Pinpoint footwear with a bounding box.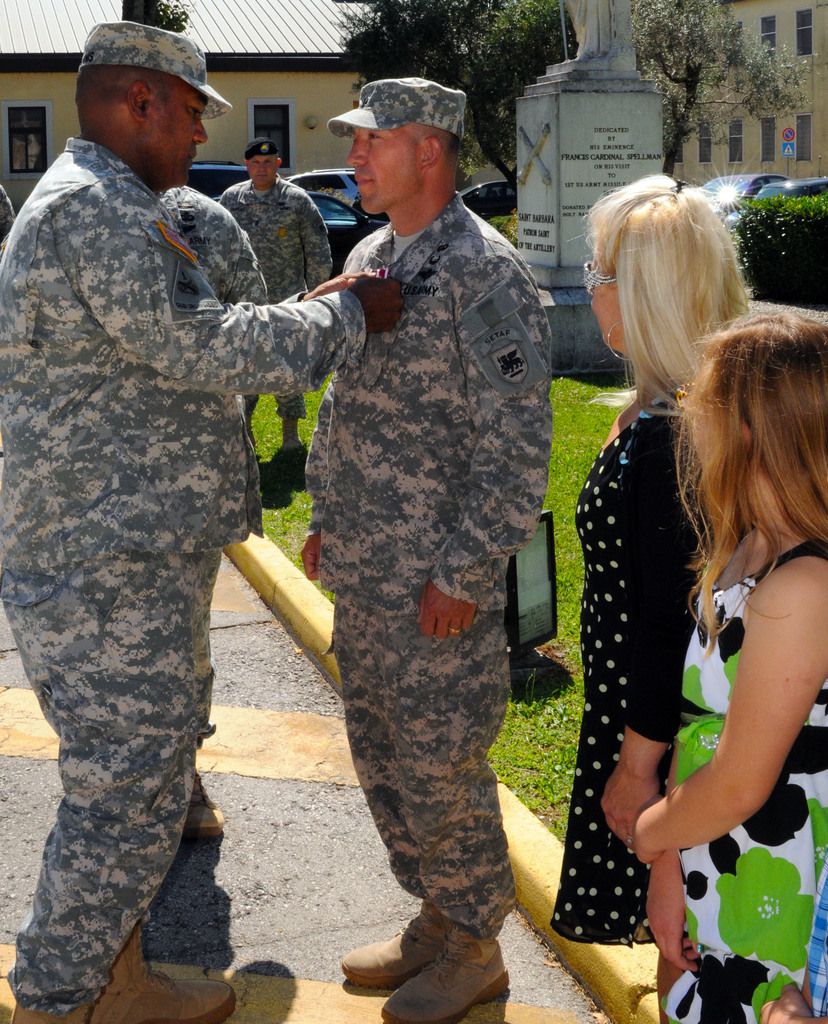
left=381, top=927, right=510, bottom=1023.
